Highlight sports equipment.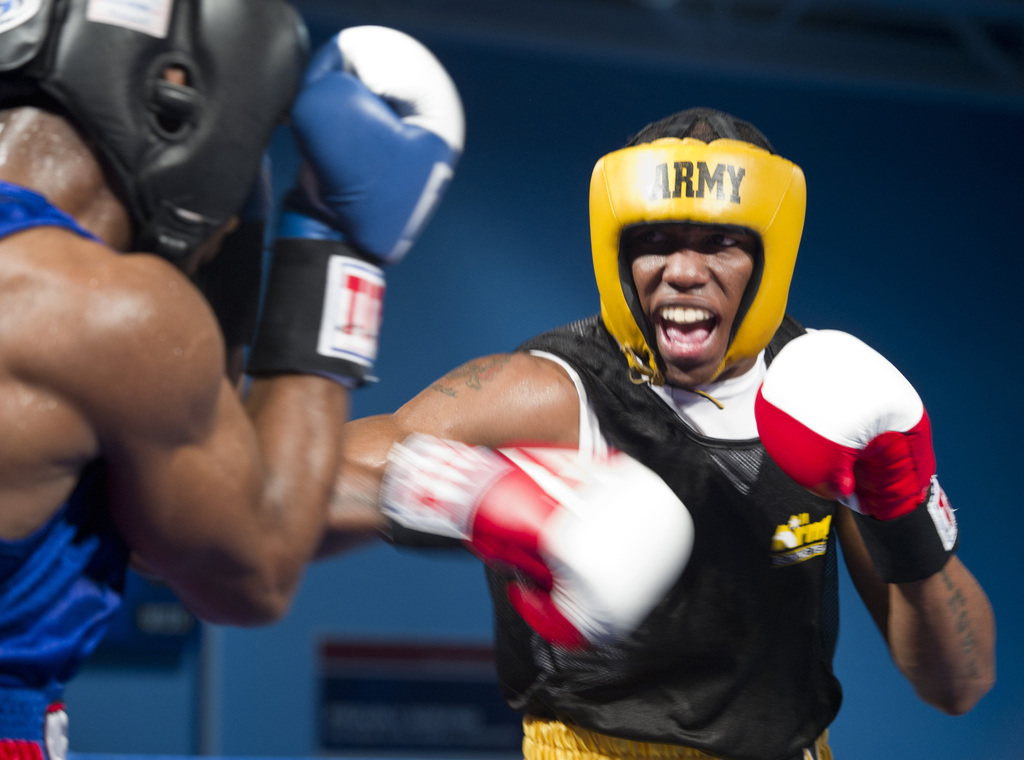
Highlighted region: 384 433 690 657.
